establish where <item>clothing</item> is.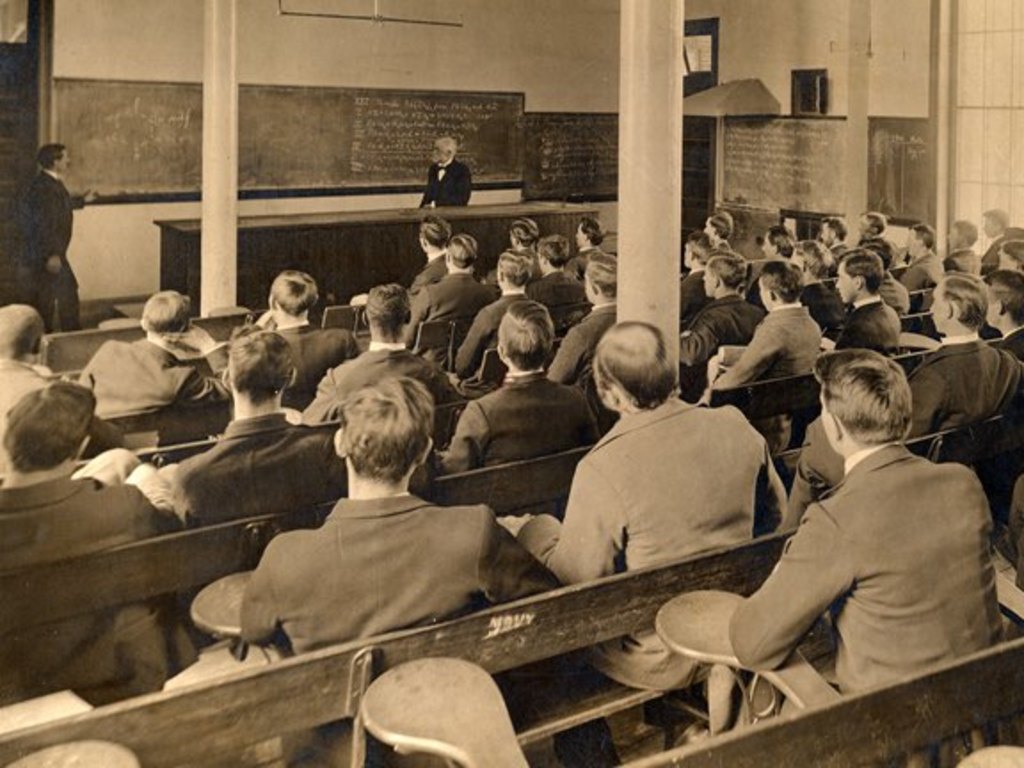
Established at box=[256, 318, 361, 402].
